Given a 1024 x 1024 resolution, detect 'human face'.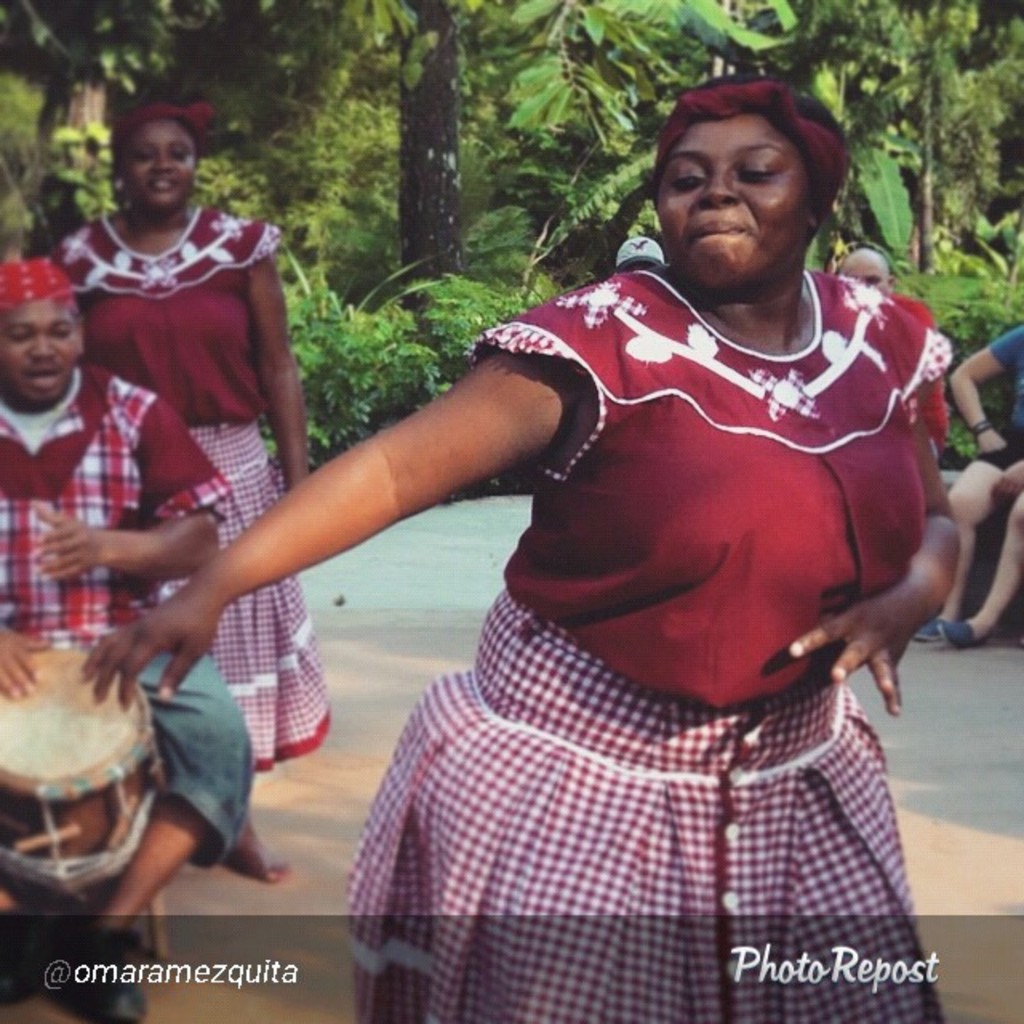
0:293:82:403.
